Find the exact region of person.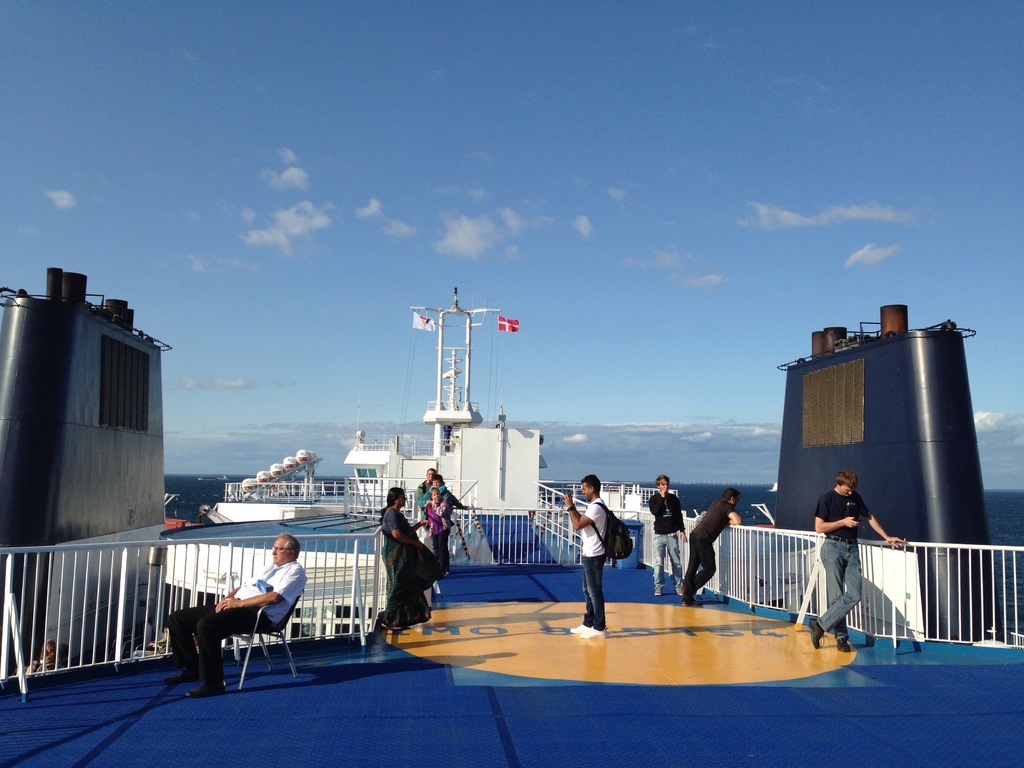
Exact region: (674, 484, 739, 605).
